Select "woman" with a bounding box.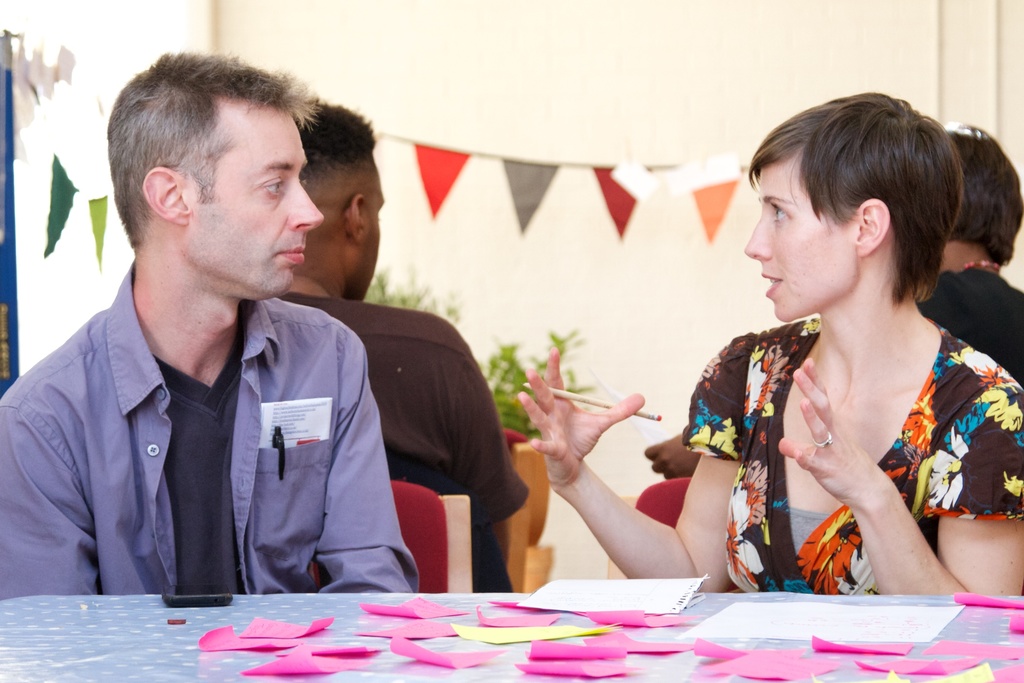
rect(512, 133, 948, 645).
